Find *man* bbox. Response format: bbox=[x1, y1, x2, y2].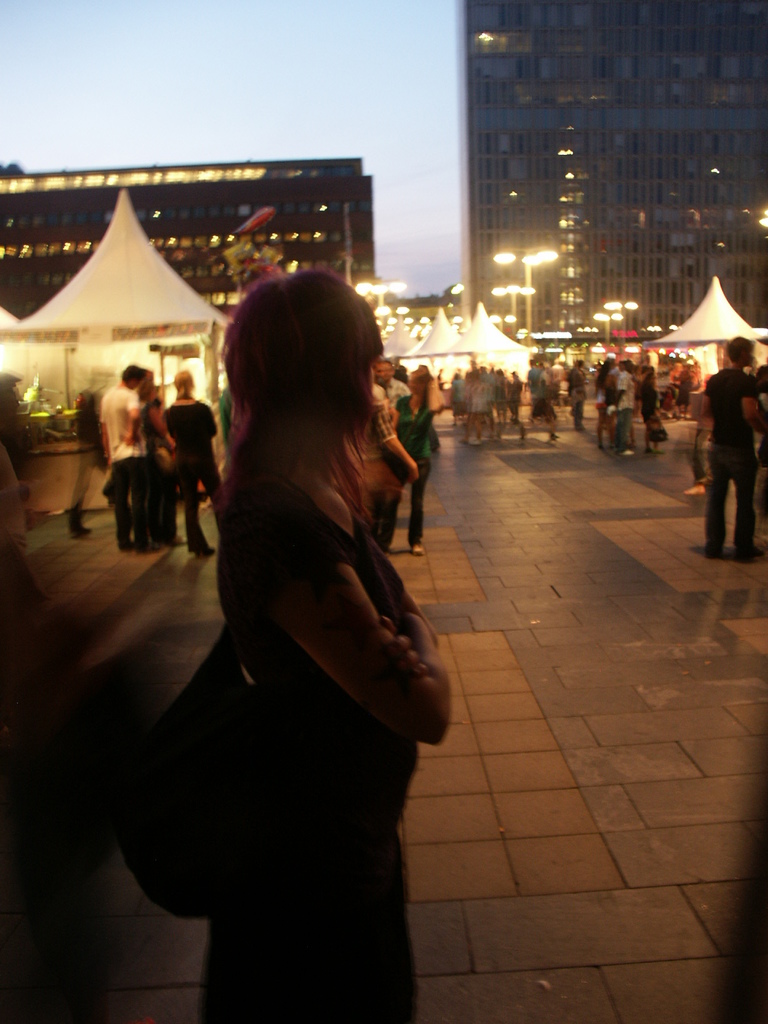
bbox=[78, 346, 179, 538].
